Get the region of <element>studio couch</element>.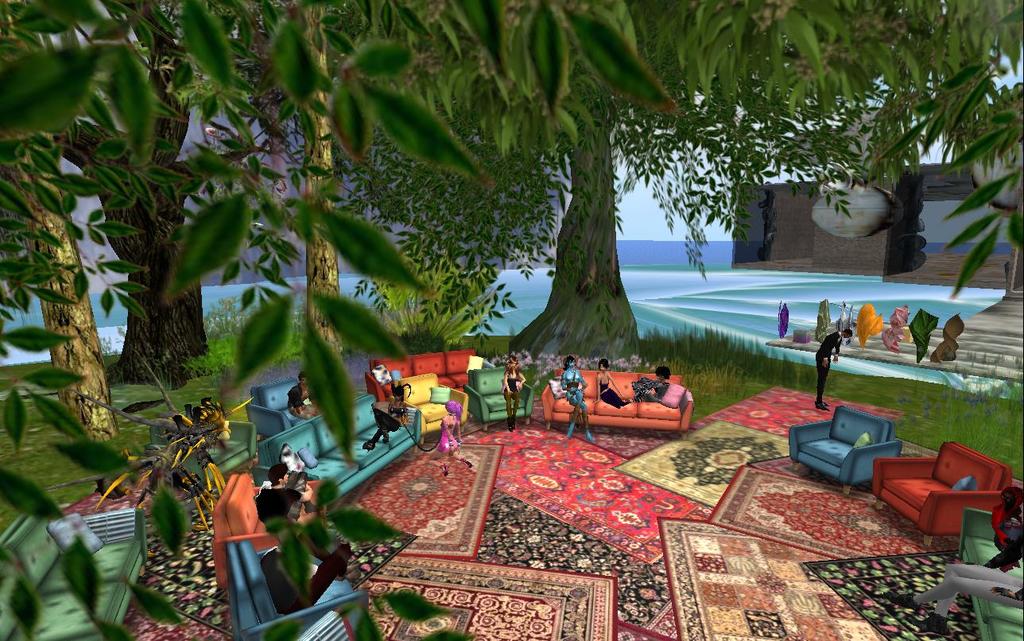
538/369/693/429.
